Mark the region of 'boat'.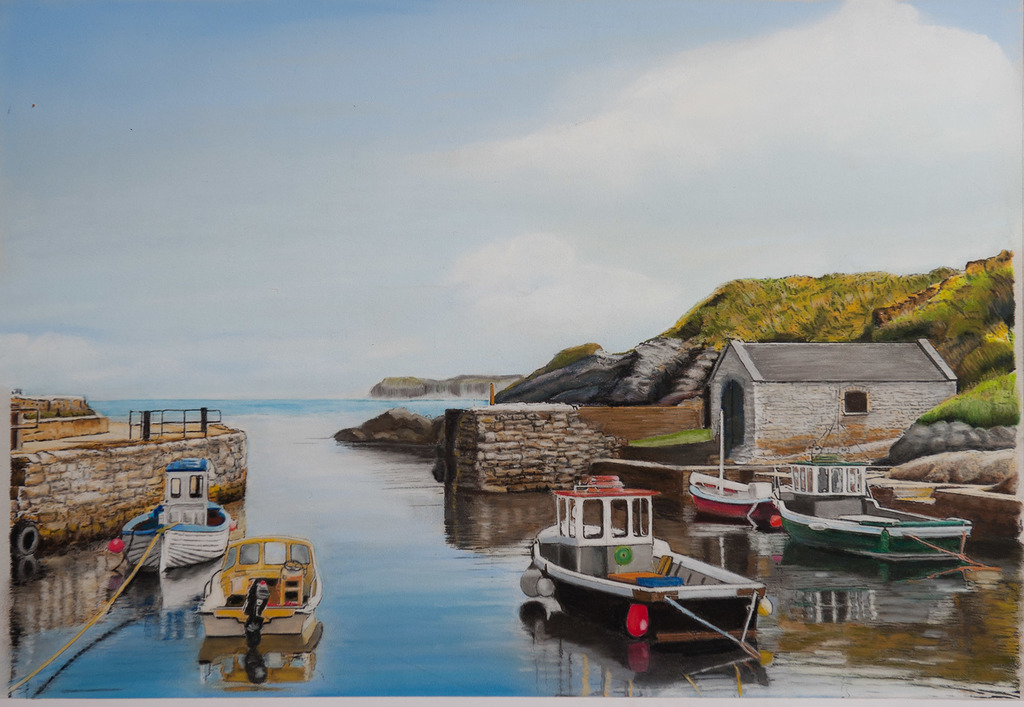
Region: {"left": 522, "top": 459, "right": 783, "bottom": 685}.
